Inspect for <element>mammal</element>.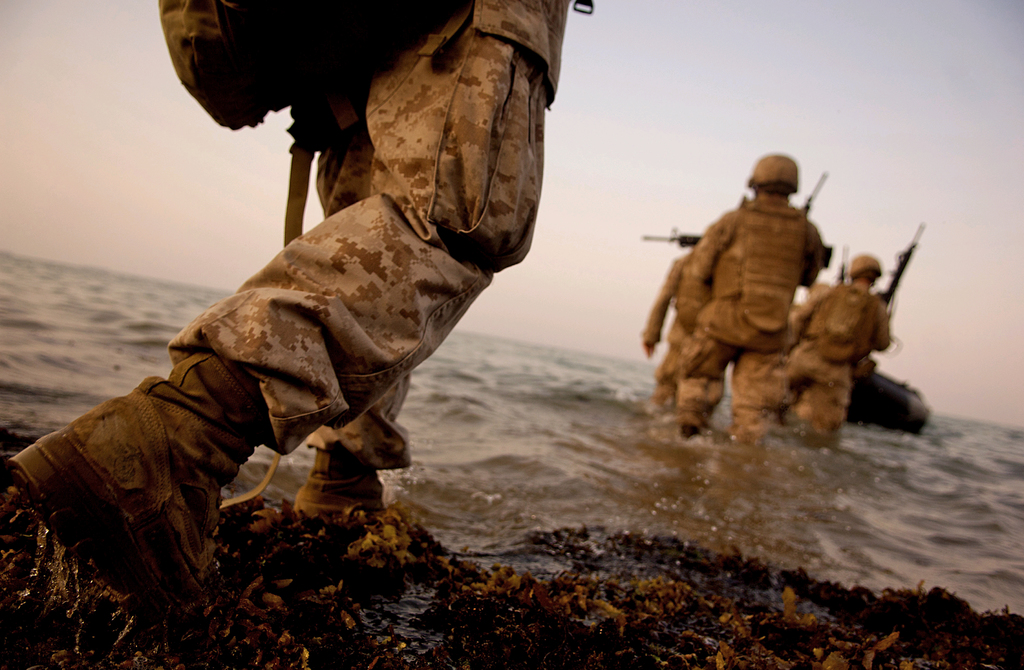
Inspection: <region>0, 0, 593, 669</region>.
